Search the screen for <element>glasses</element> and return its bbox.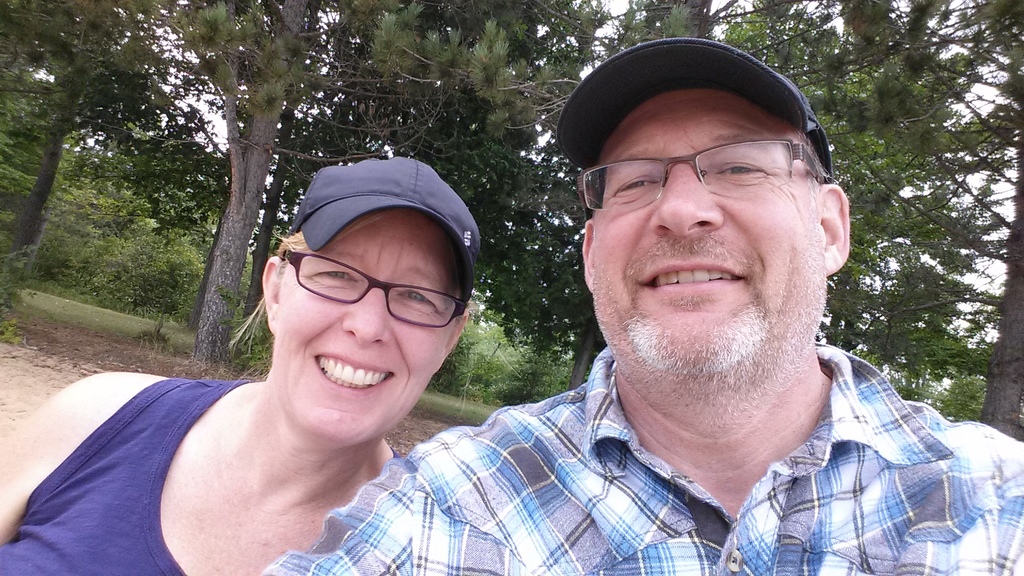
Found: detection(573, 138, 836, 228).
